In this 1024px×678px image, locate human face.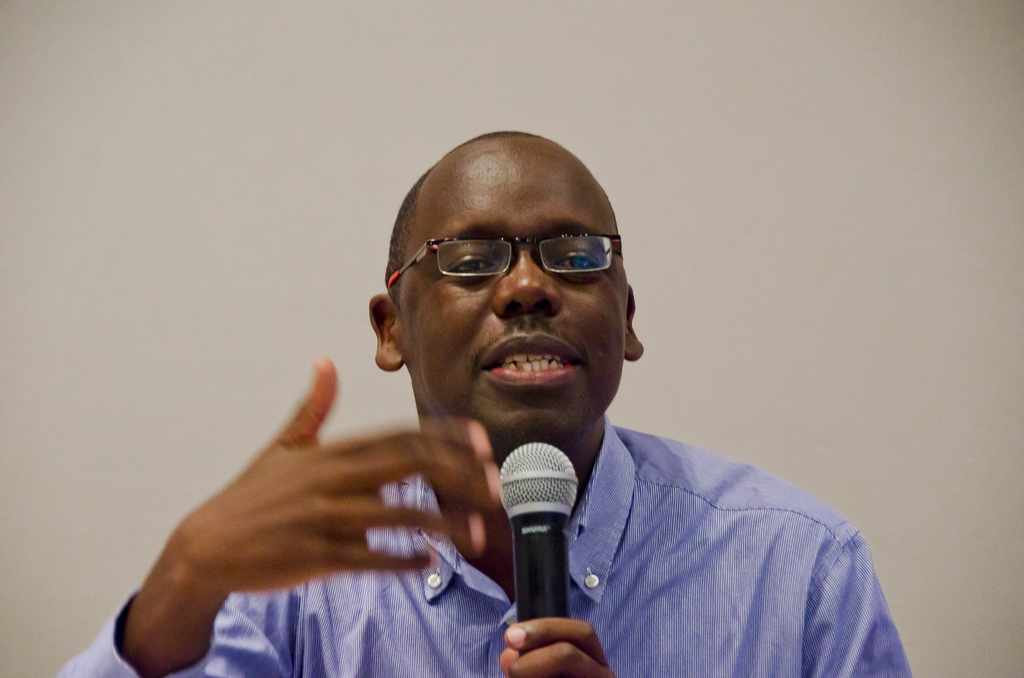
Bounding box: (392, 137, 624, 444).
